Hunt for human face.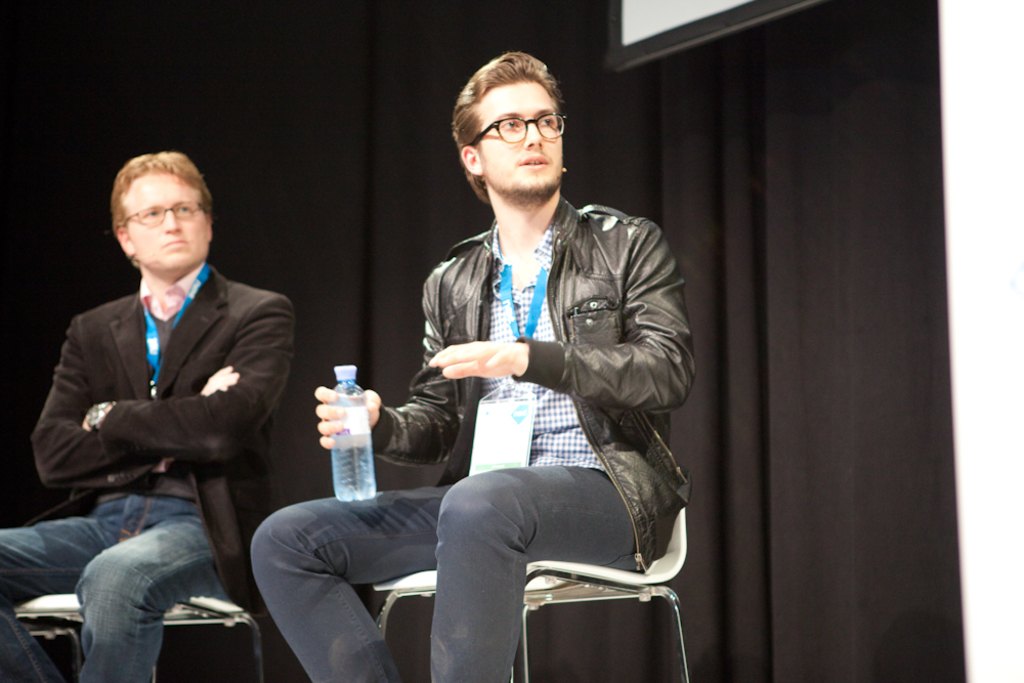
Hunted down at 124:171:205:266.
